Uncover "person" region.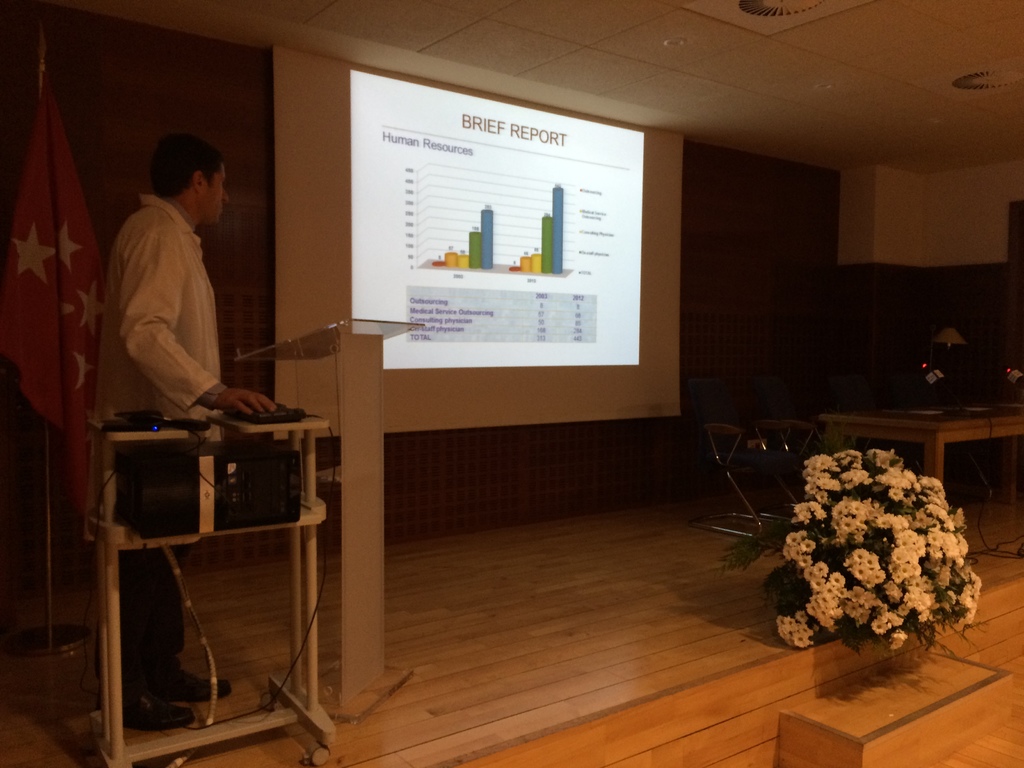
Uncovered: Rect(93, 131, 274, 736).
